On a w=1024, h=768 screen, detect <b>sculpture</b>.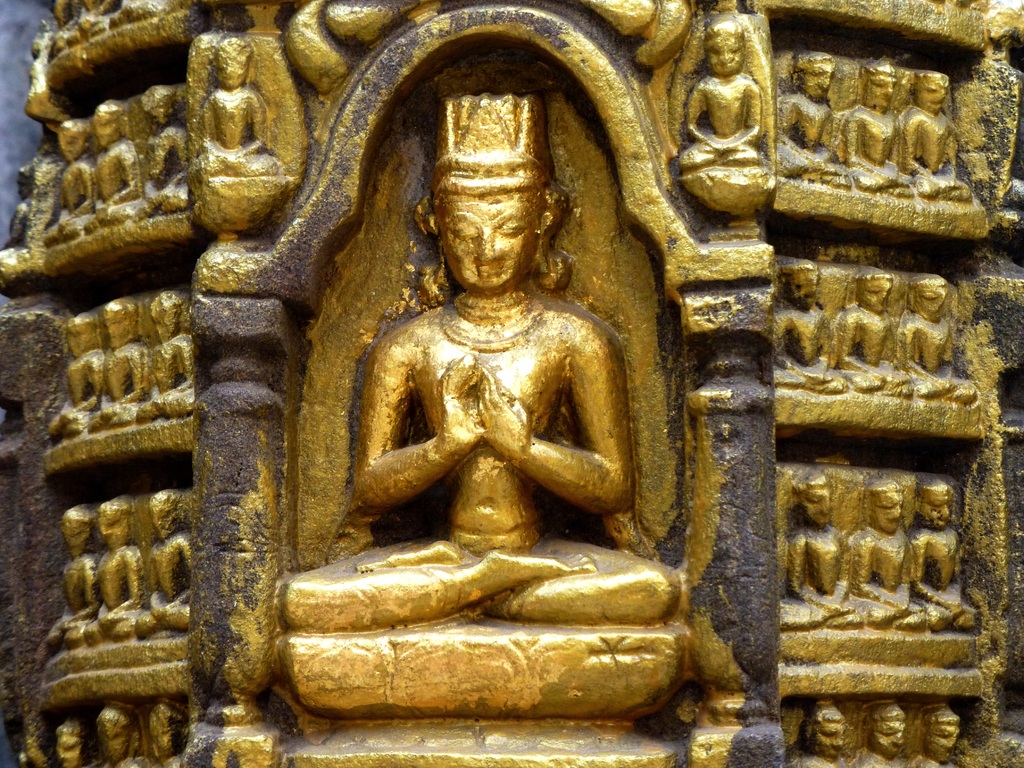
box=[908, 269, 987, 407].
